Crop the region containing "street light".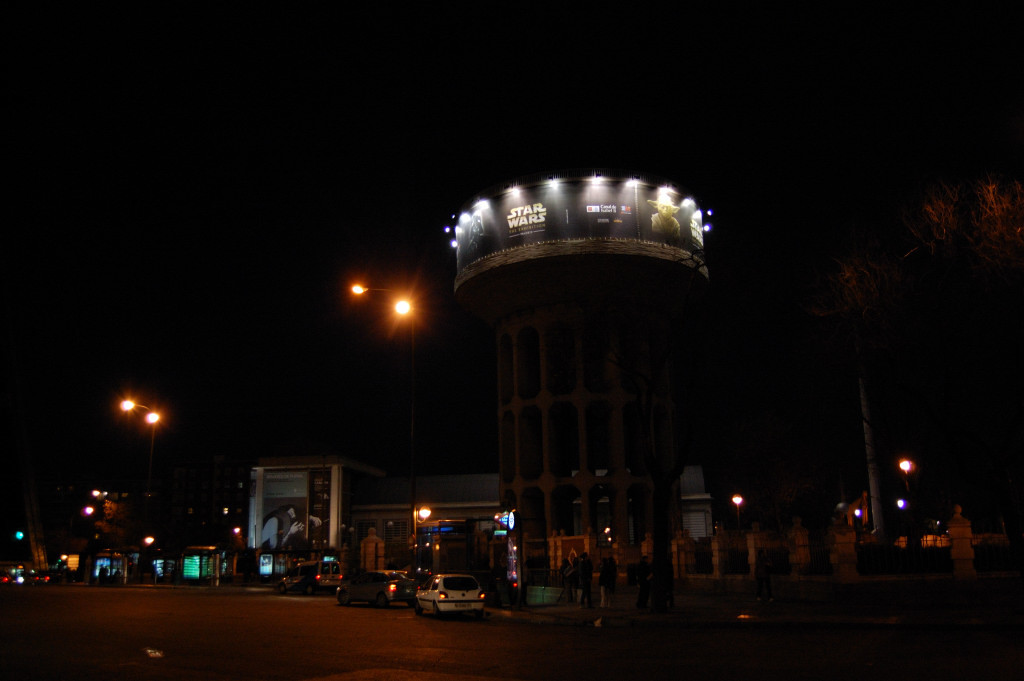
Crop region: (x1=116, y1=395, x2=168, y2=532).
